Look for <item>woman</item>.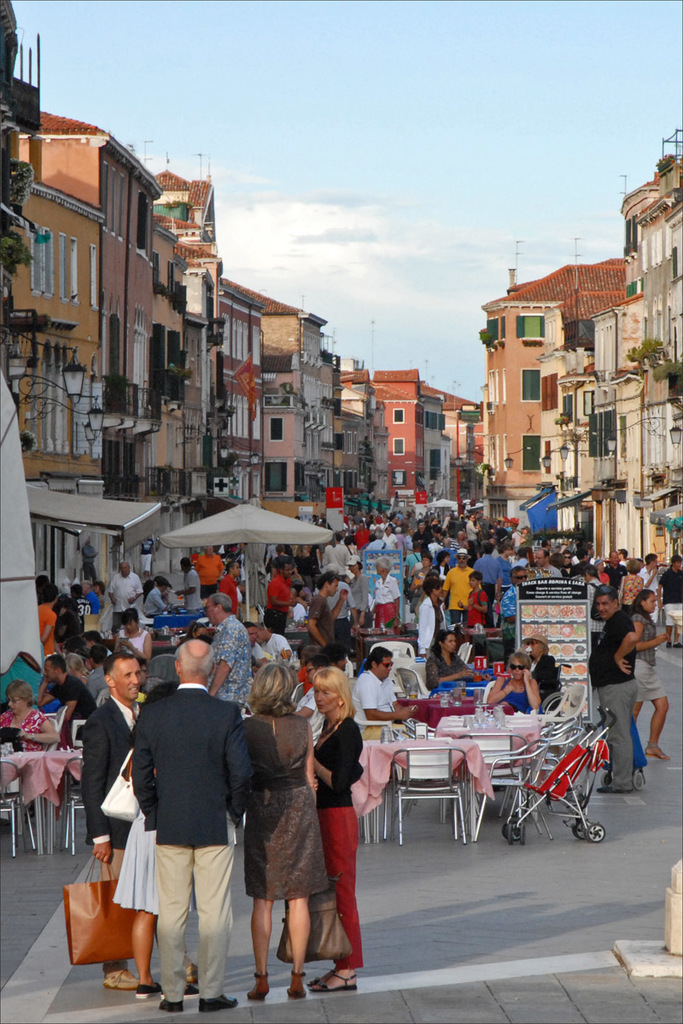
Found: {"x1": 618, "y1": 558, "x2": 643, "y2": 609}.
